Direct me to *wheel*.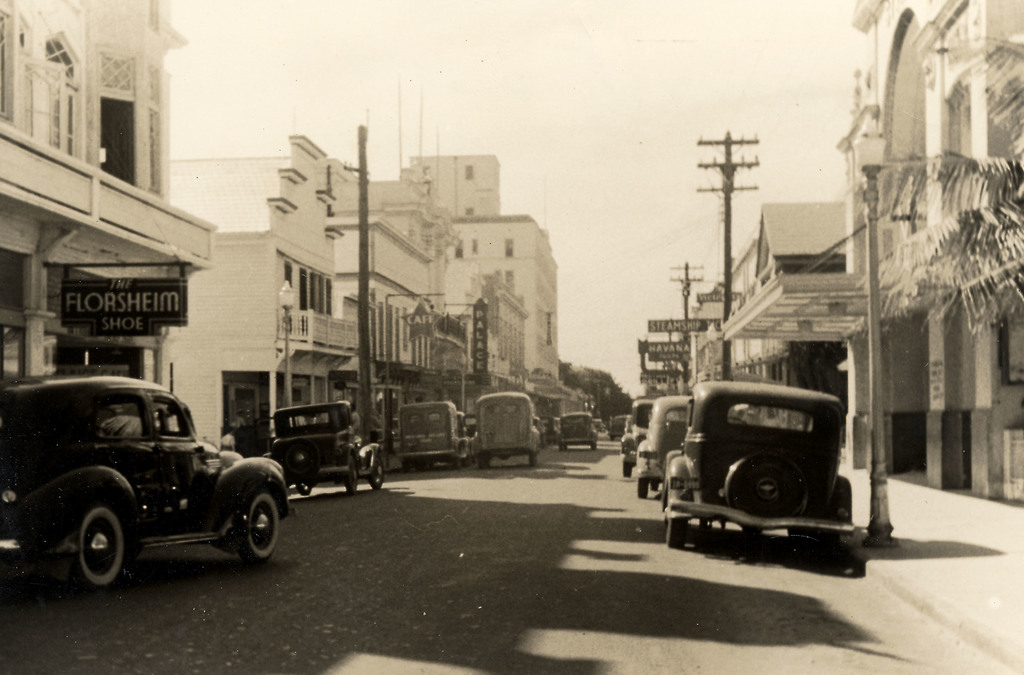
Direction: {"left": 342, "top": 455, "right": 355, "bottom": 499}.
